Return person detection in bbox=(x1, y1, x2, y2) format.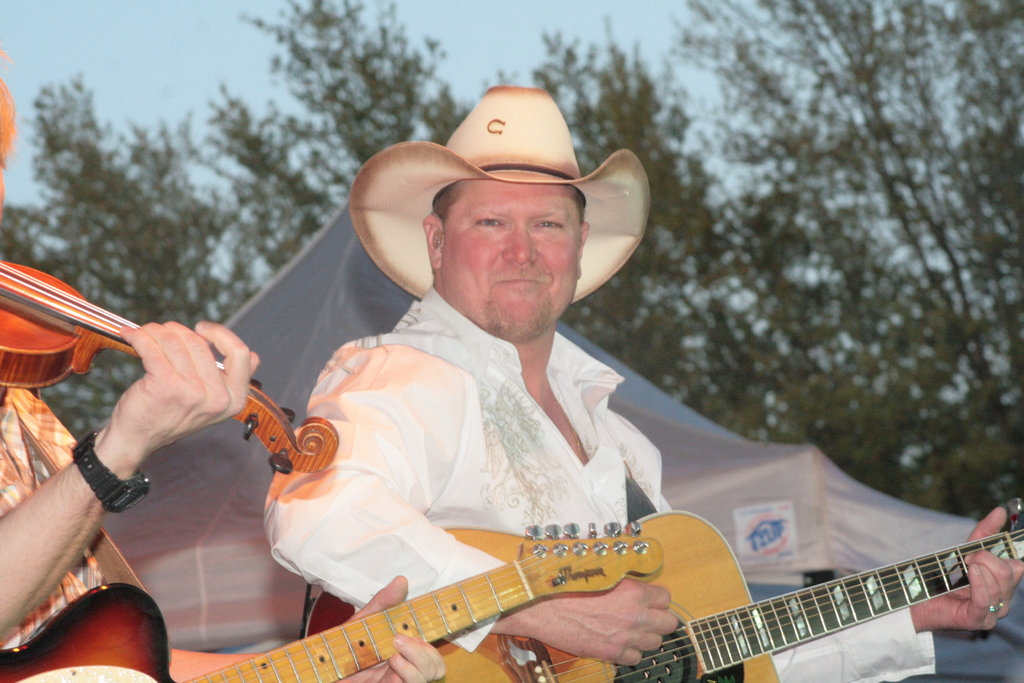
bbox=(0, 43, 259, 642).
